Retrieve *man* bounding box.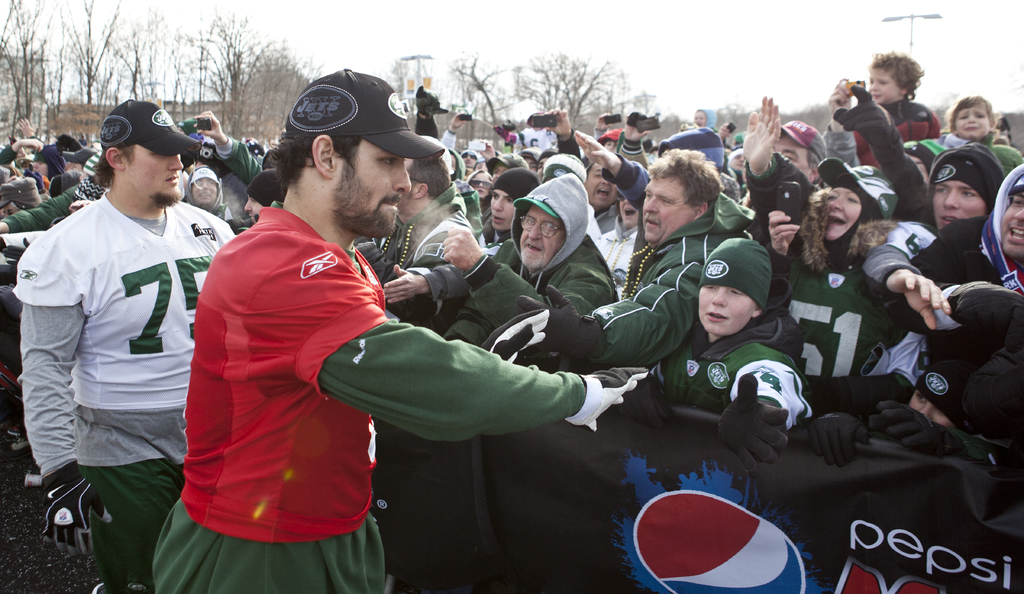
Bounding box: x1=149, y1=63, x2=657, y2=593.
